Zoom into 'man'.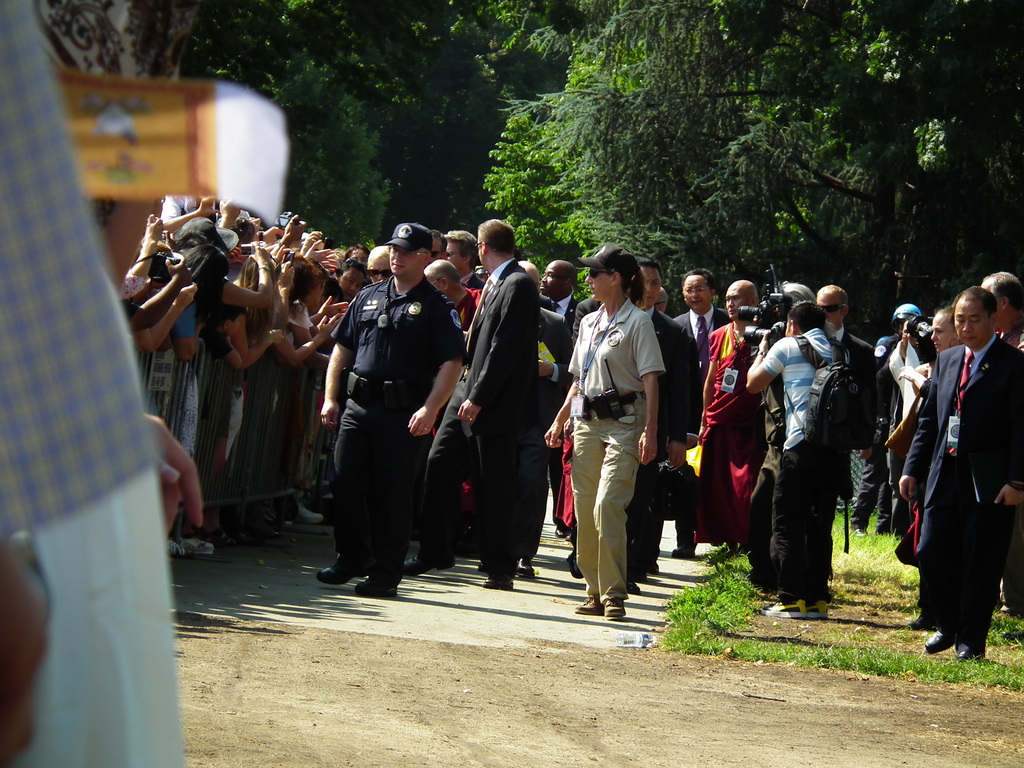
Zoom target: region(728, 289, 863, 625).
